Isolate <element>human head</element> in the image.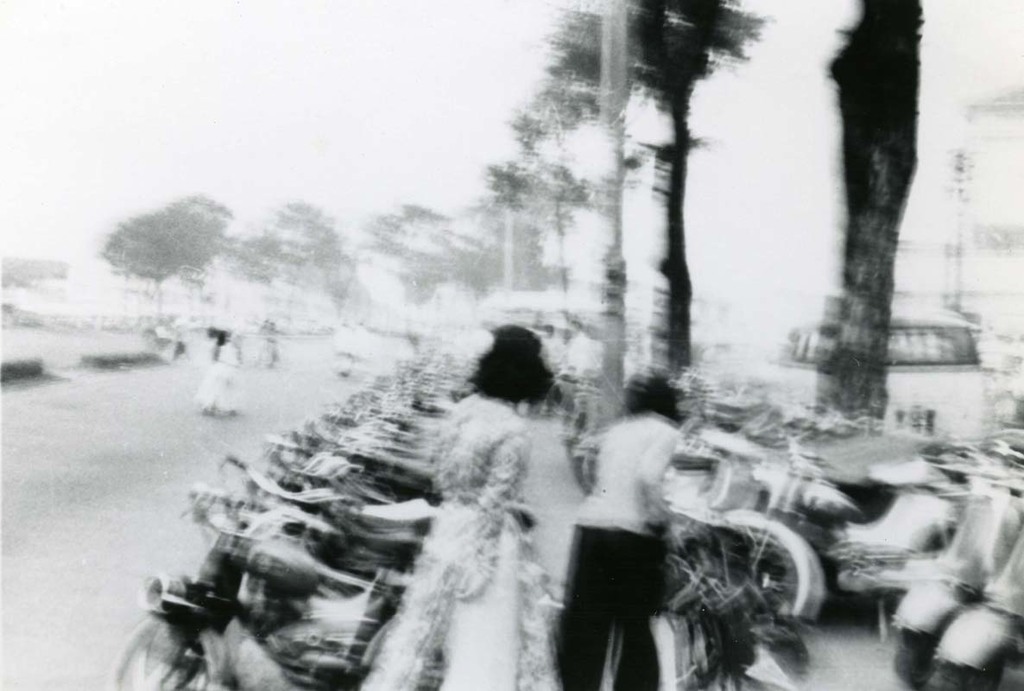
Isolated region: crop(467, 323, 553, 401).
